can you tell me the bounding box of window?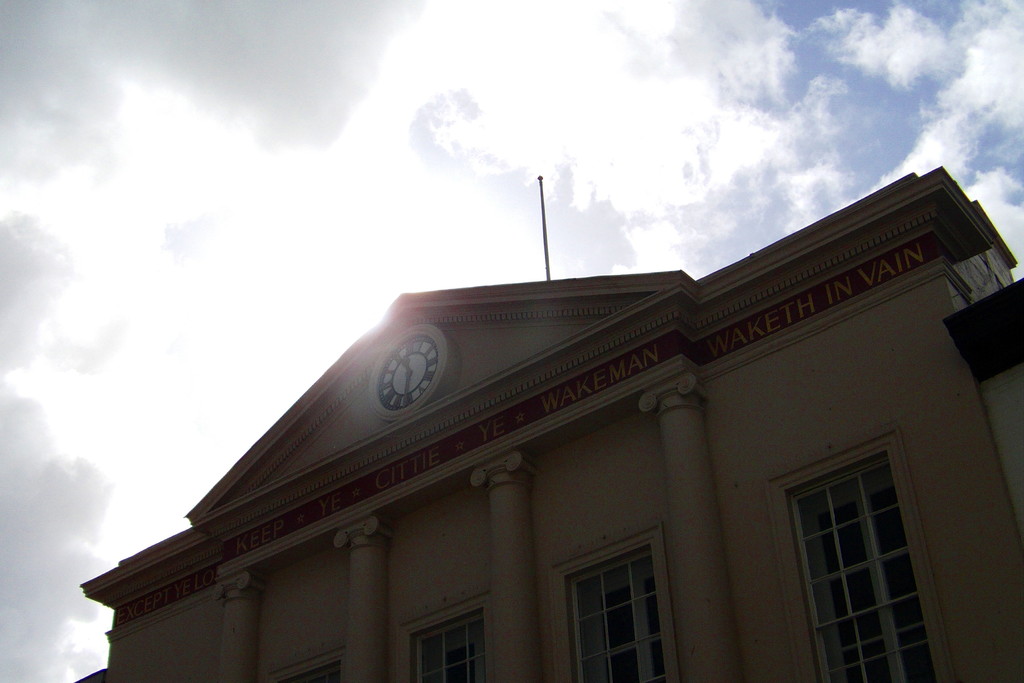
pyautogui.locateOnScreen(564, 544, 674, 682).
